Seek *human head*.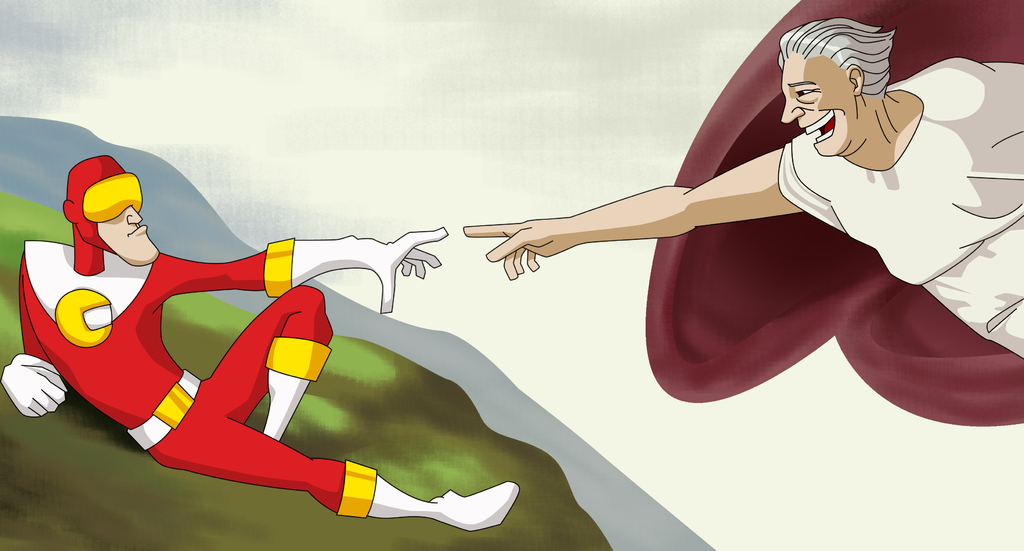
776,13,900,156.
